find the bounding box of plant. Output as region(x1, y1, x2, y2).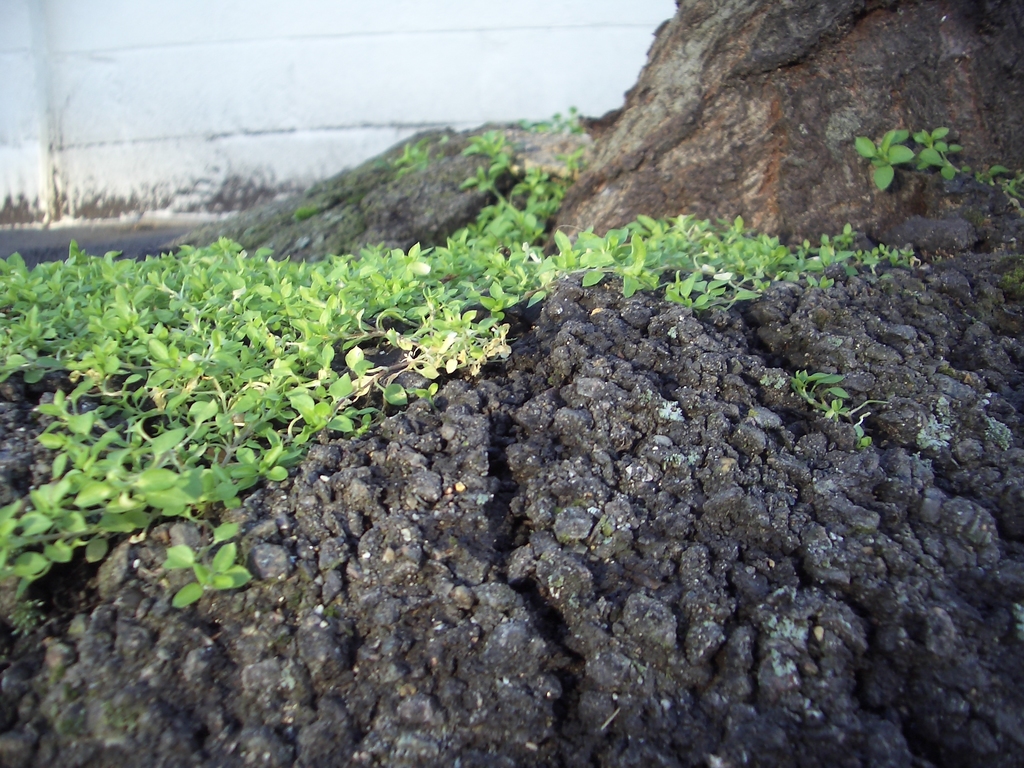
region(972, 166, 1023, 193).
